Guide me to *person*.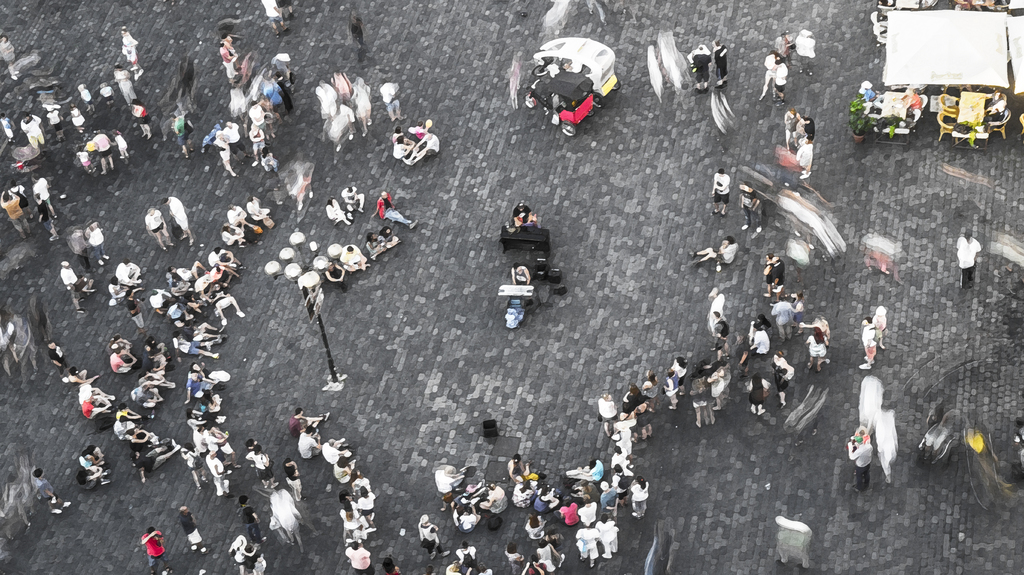
Guidance: [left=121, top=287, right=148, bottom=331].
